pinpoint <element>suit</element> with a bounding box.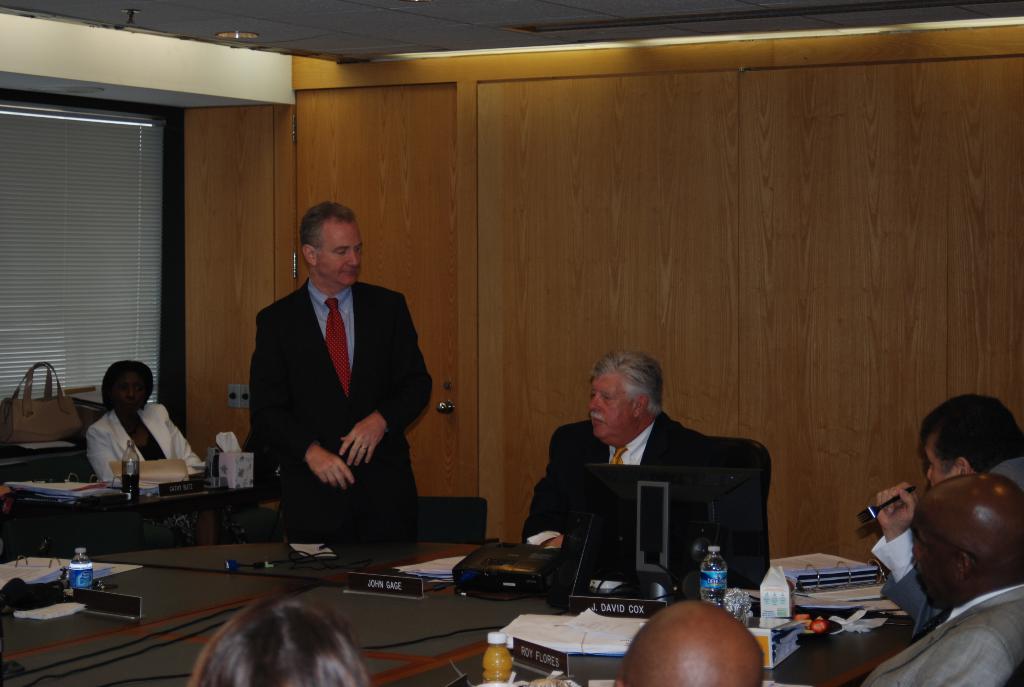
{"left": 863, "top": 455, "right": 1023, "bottom": 632}.
